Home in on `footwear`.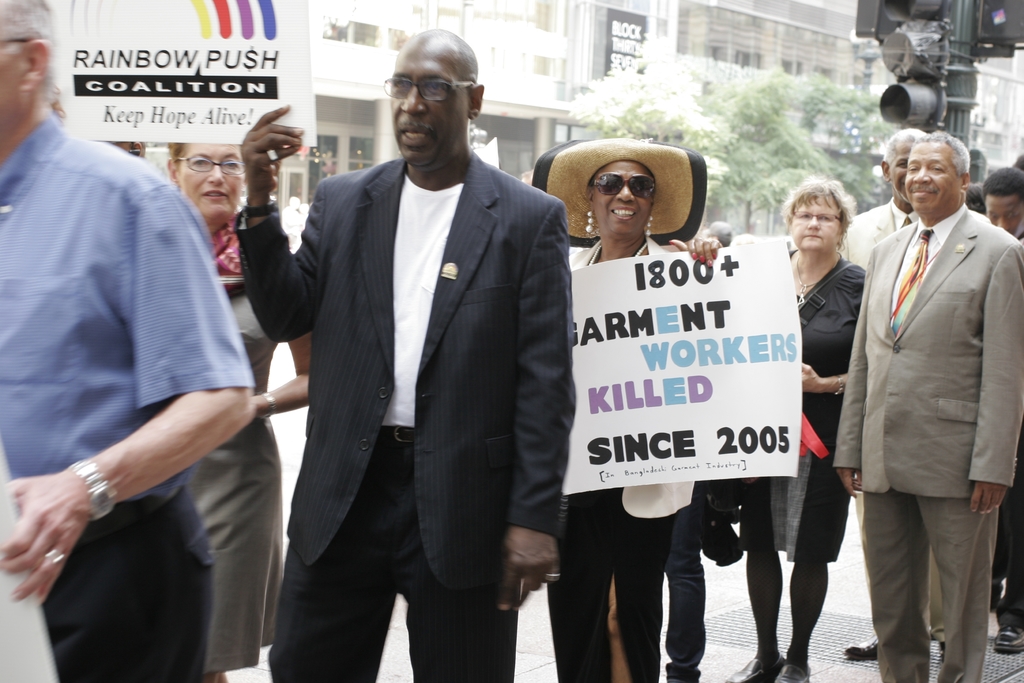
Homed in at [x1=723, y1=650, x2=785, y2=682].
